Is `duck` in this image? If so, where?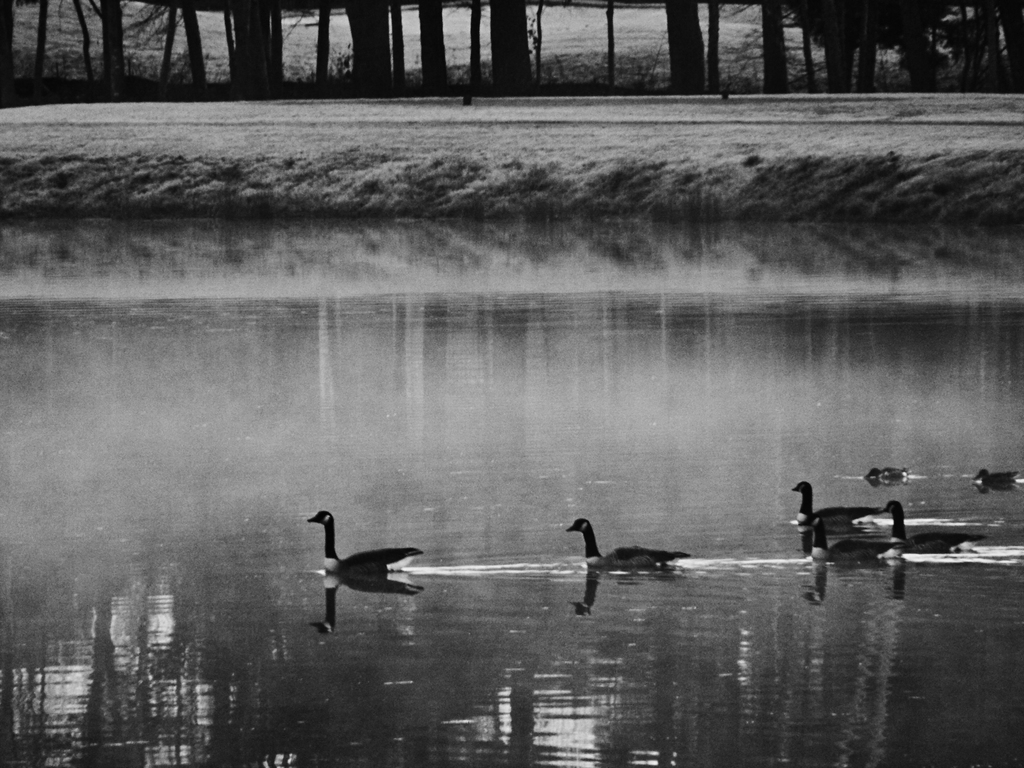
Yes, at {"left": 565, "top": 522, "right": 689, "bottom": 570}.
